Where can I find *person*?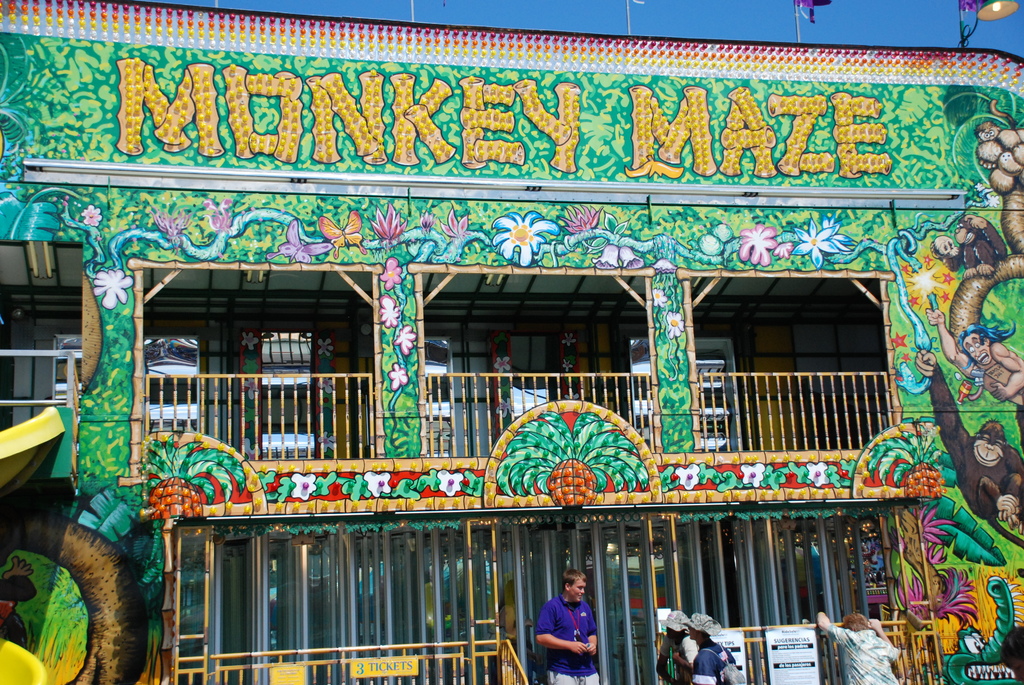
You can find it at region(684, 607, 748, 684).
